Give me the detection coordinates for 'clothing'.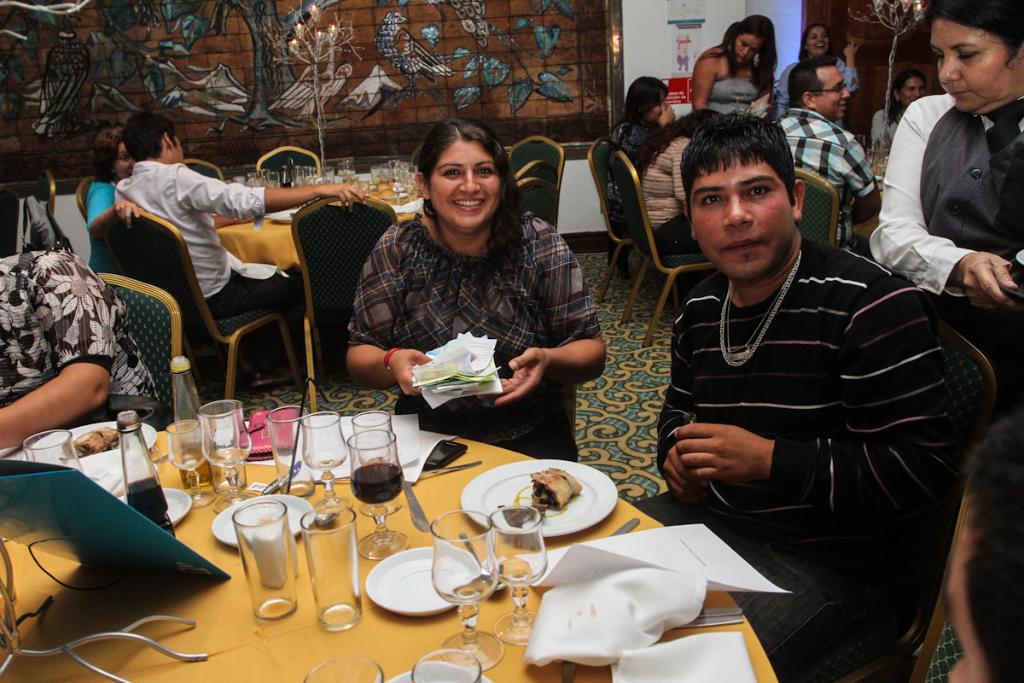
locate(771, 105, 876, 253).
